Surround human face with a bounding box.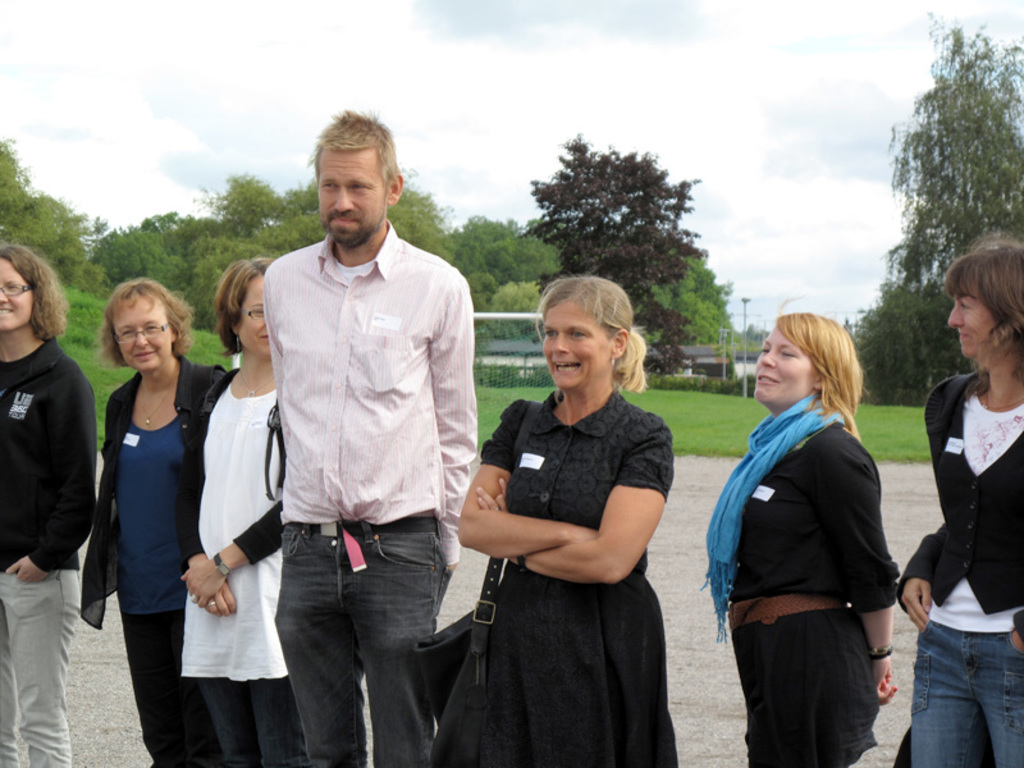
region(319, 148, 381, 246).
